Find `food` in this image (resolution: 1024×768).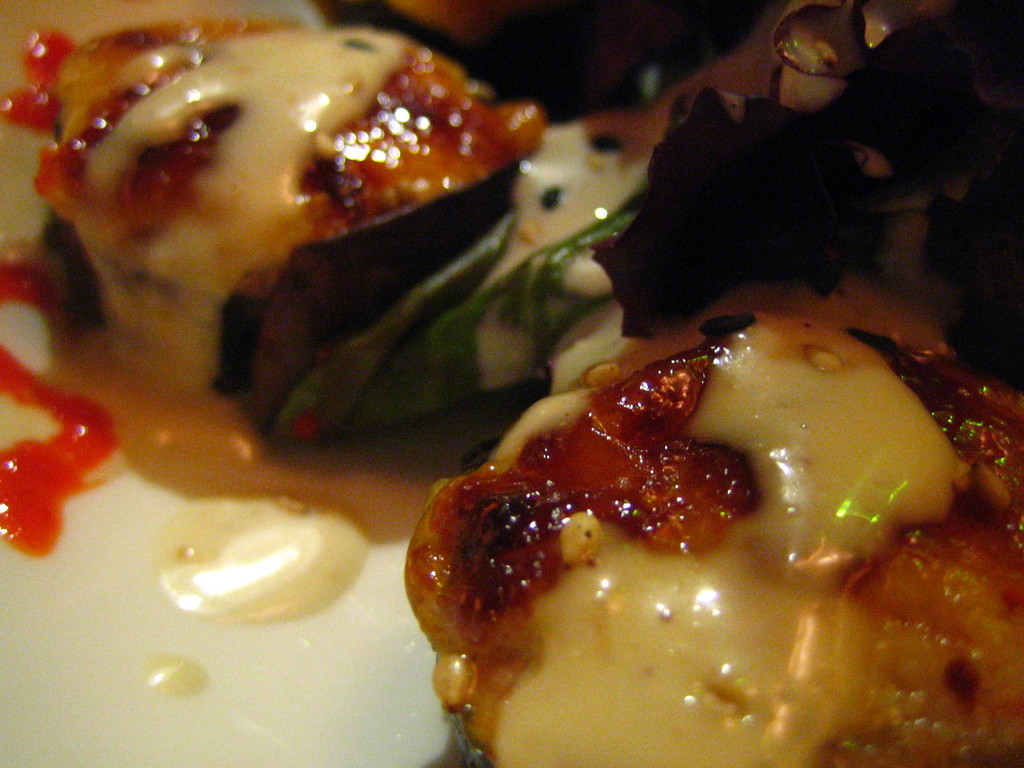
x1=0, y1=0, x2=1023, y2=767.
